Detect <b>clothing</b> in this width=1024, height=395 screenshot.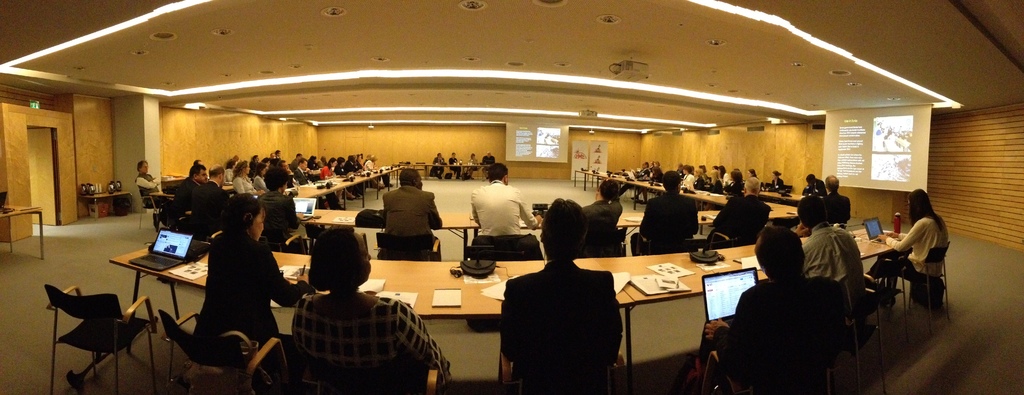
Detection: region(480, 154, 497, 177).
